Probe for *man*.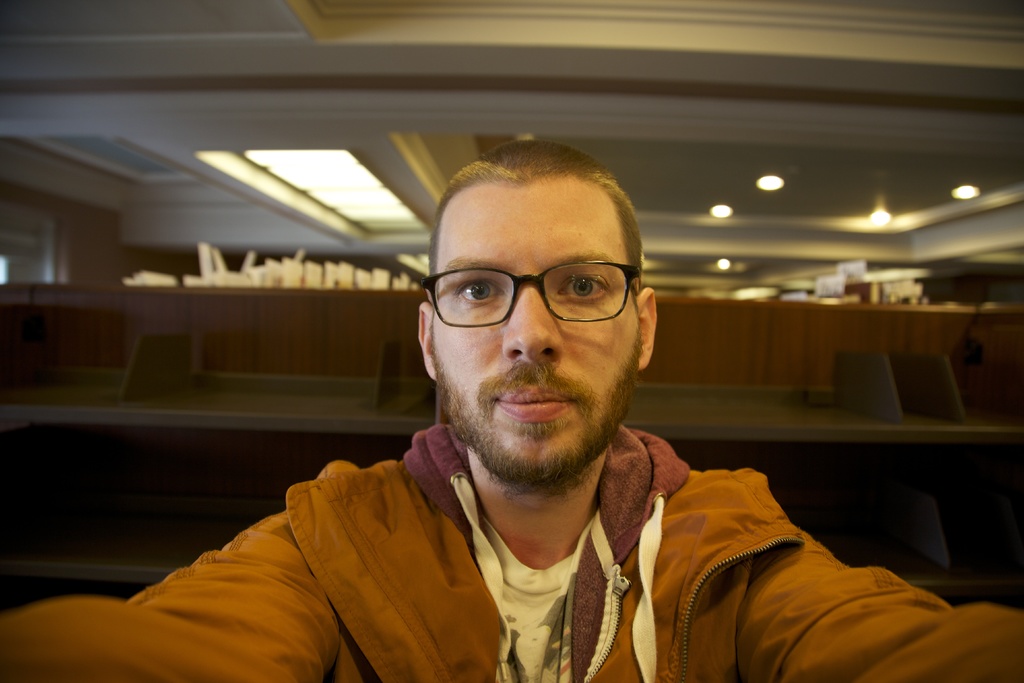
Probe result: locate(337, 144, 732, 673).
